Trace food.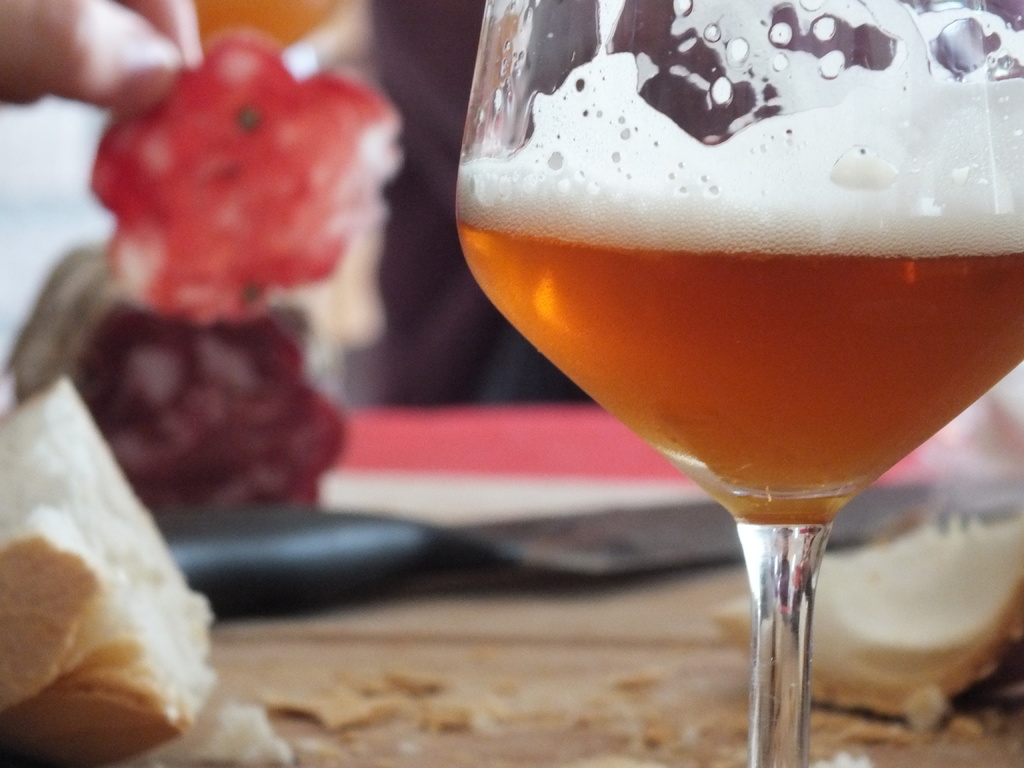
Traced to bbox=(47, 21, 416, 531).
